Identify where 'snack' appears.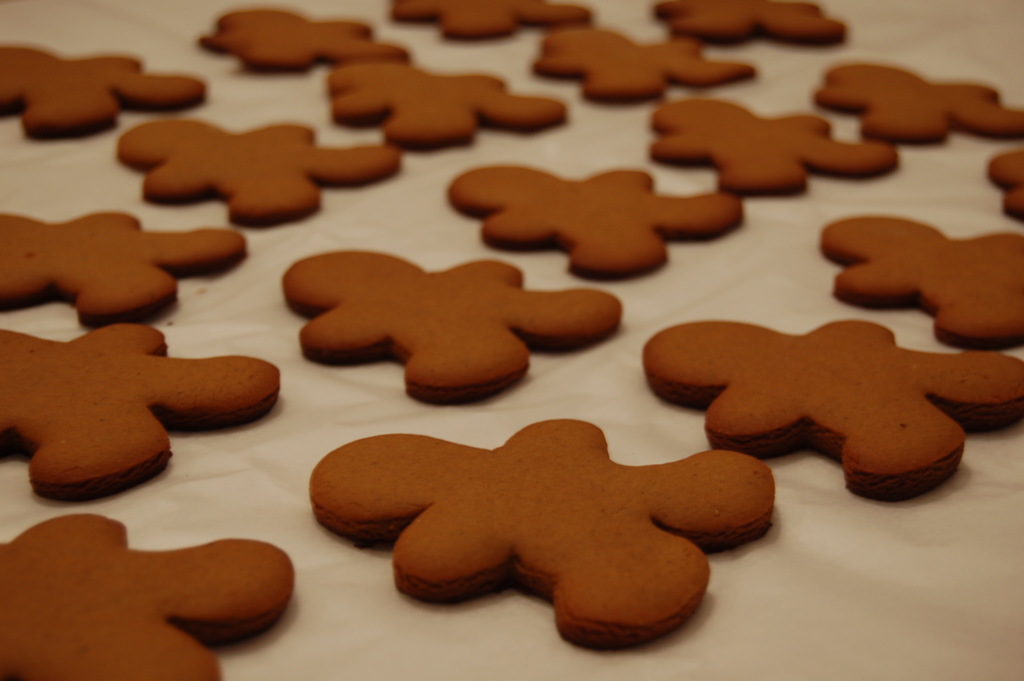
Appears at 309, 413, 777, 652.
